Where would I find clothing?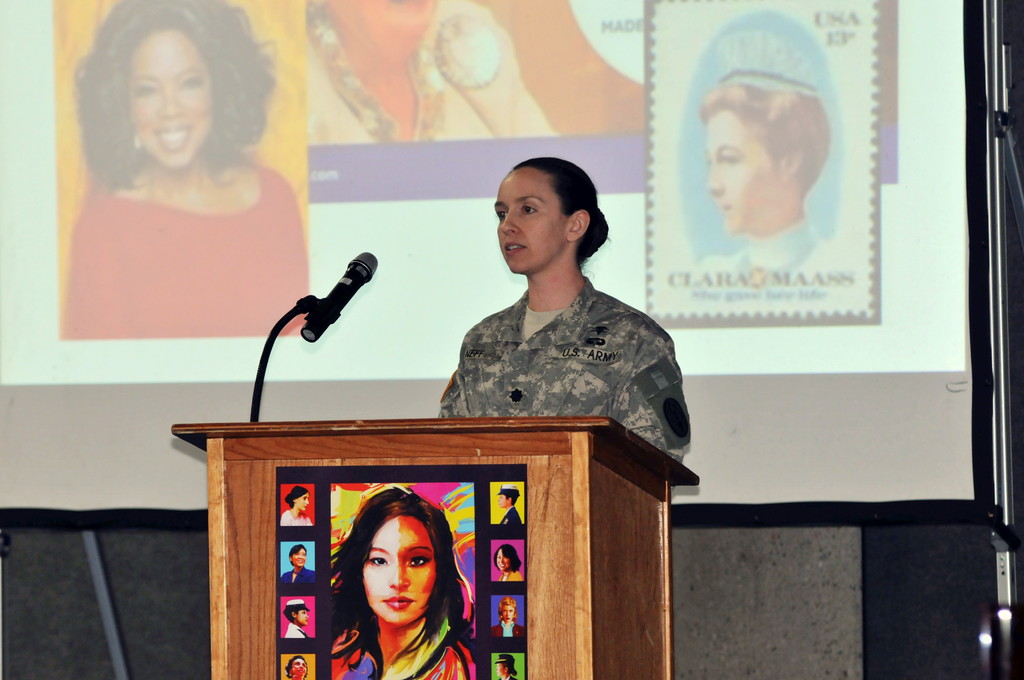
At select_region(282, 510, 314, 524).
